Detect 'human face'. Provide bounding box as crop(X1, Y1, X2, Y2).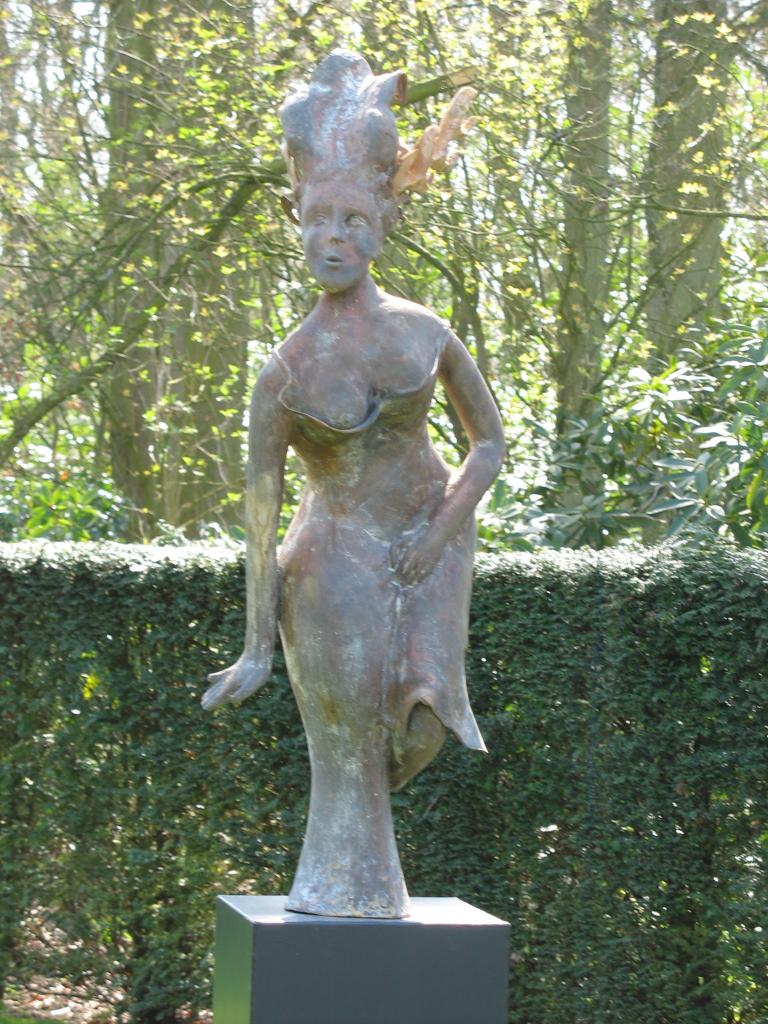
crop(298, 180, 378, 295).
